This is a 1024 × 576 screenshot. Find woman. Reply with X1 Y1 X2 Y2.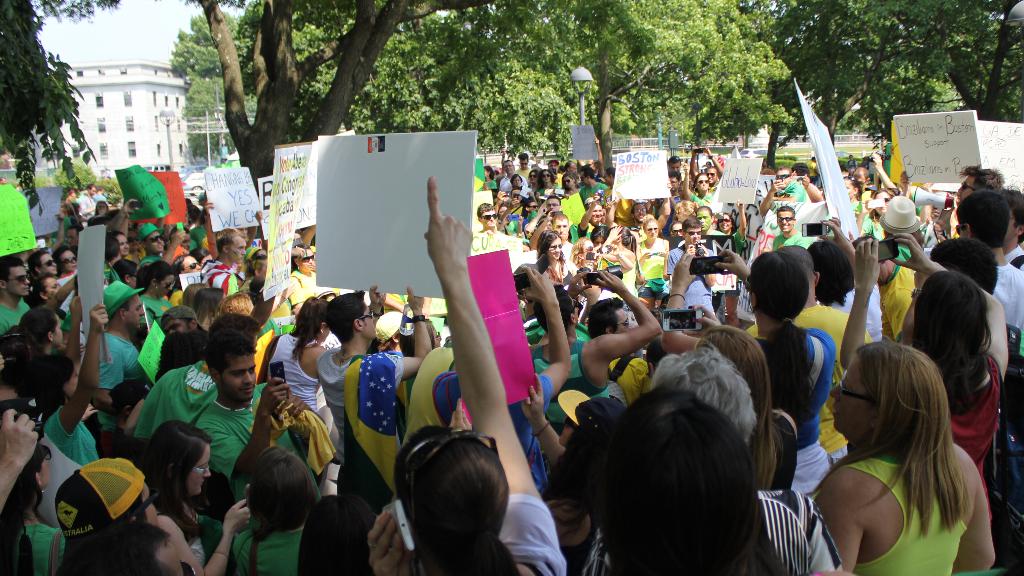
536 228 576 289.
